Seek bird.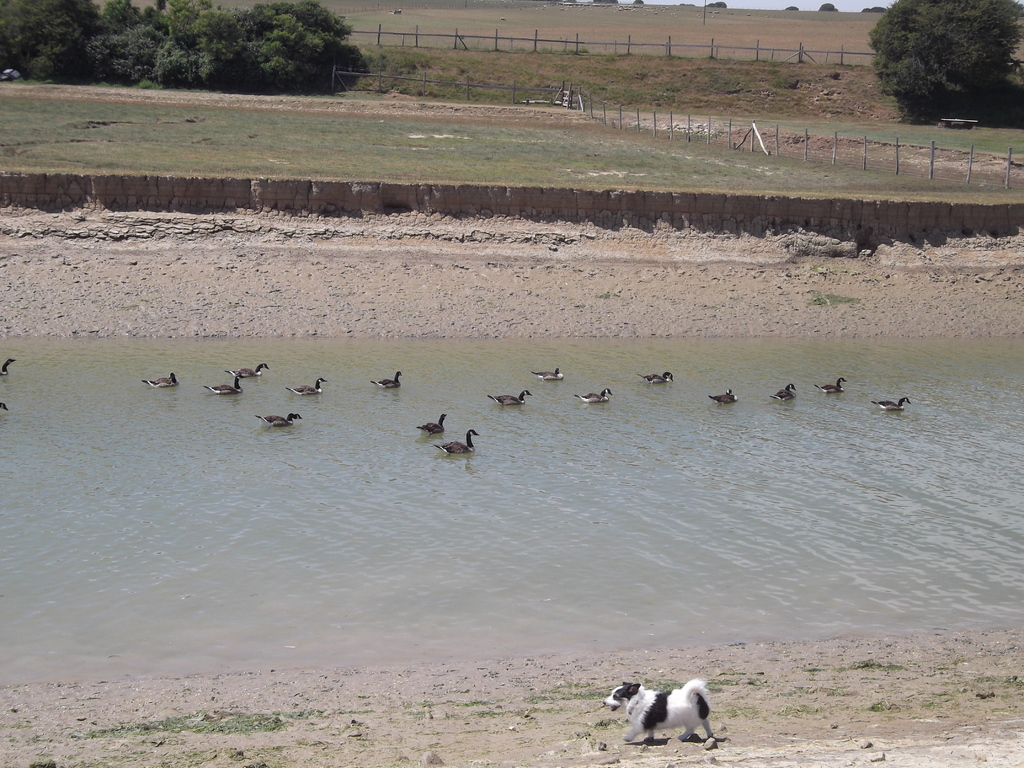
region(429, 426, 481, 457).
